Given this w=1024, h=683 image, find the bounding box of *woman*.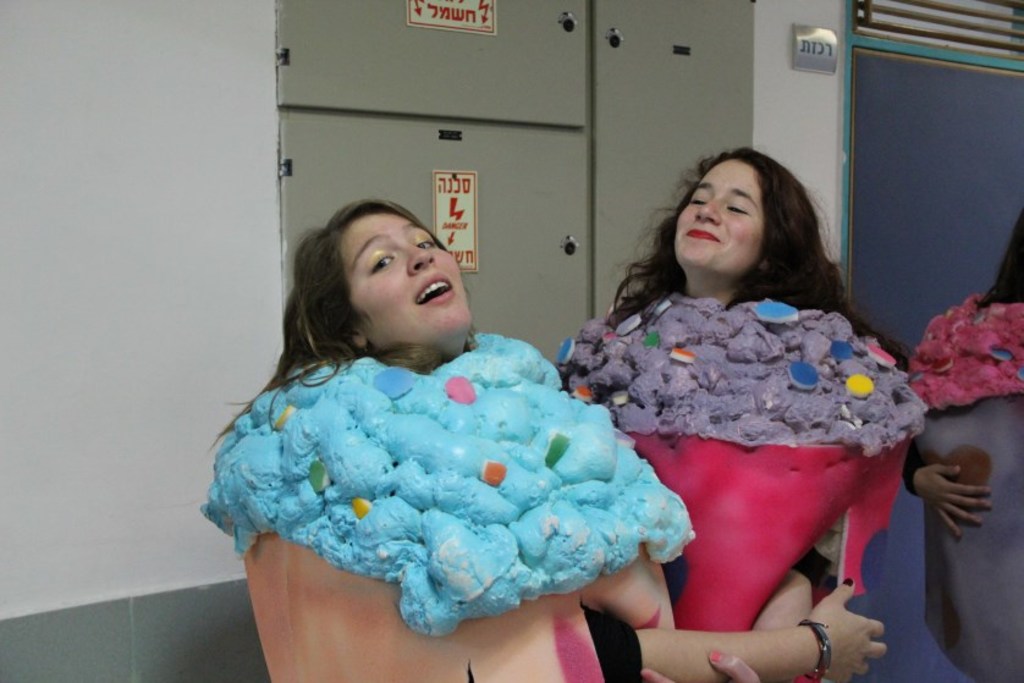
<bbox>196, 183, 695, 665</bbox>.
